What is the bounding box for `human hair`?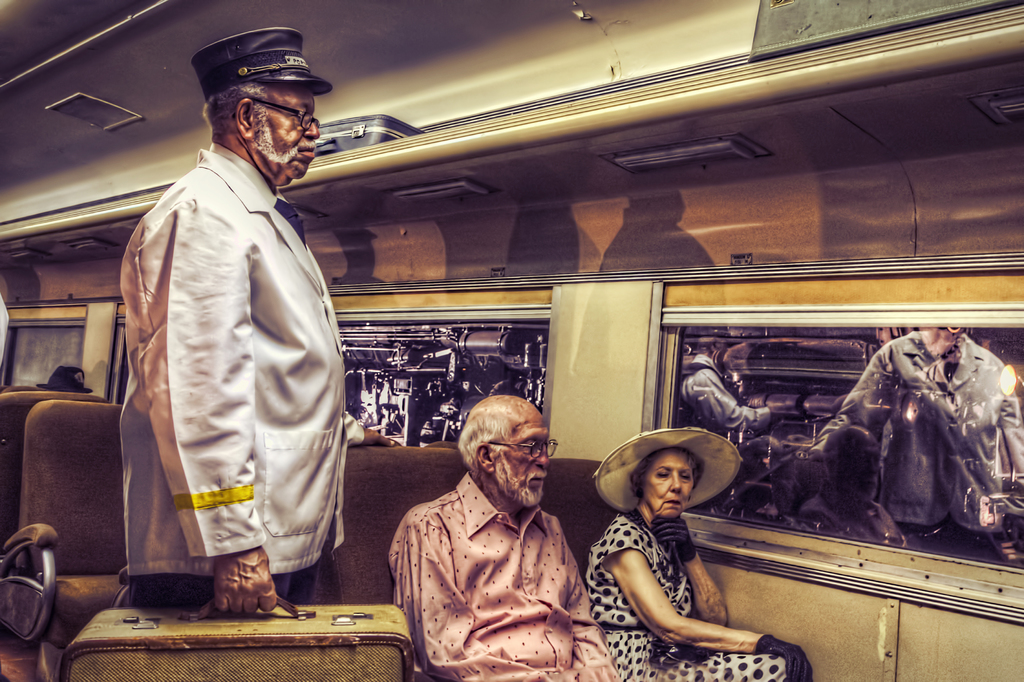
[461, 409, 513, 479].
